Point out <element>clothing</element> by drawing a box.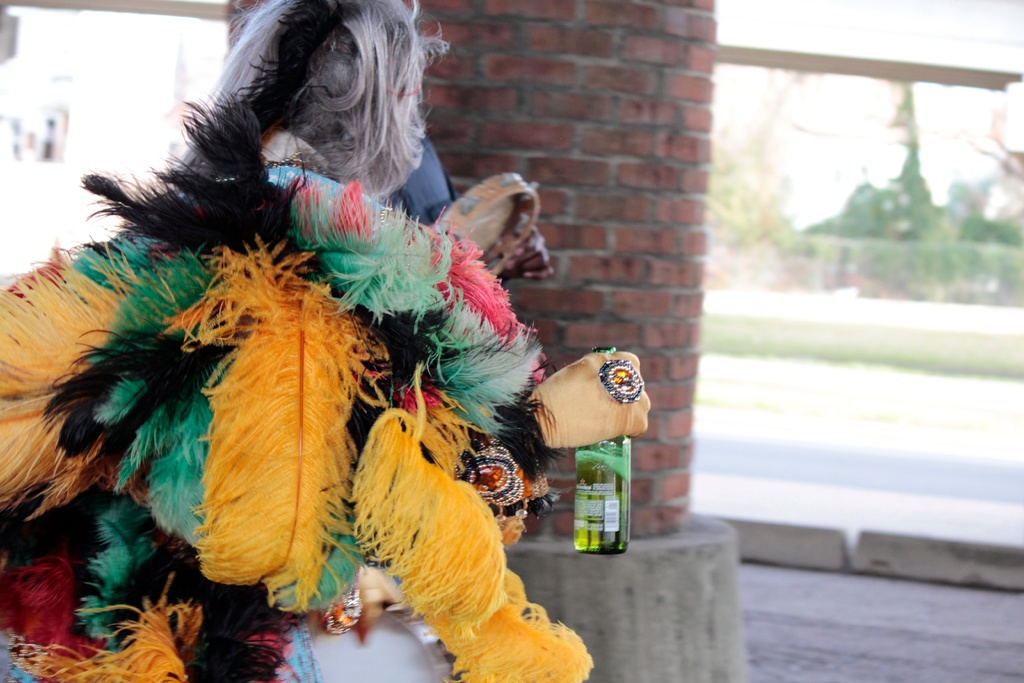
(380, 124, 453, 231).
